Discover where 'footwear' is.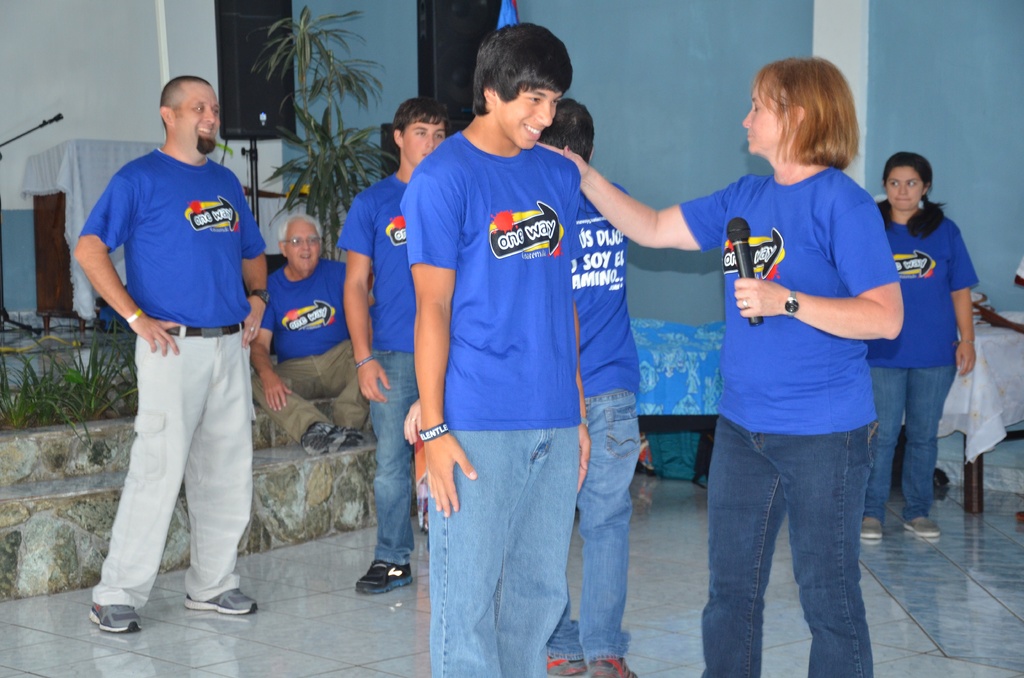
Discovered at {"x1": 339, "y1": 429, "x2": 370, "y2": 446}.
